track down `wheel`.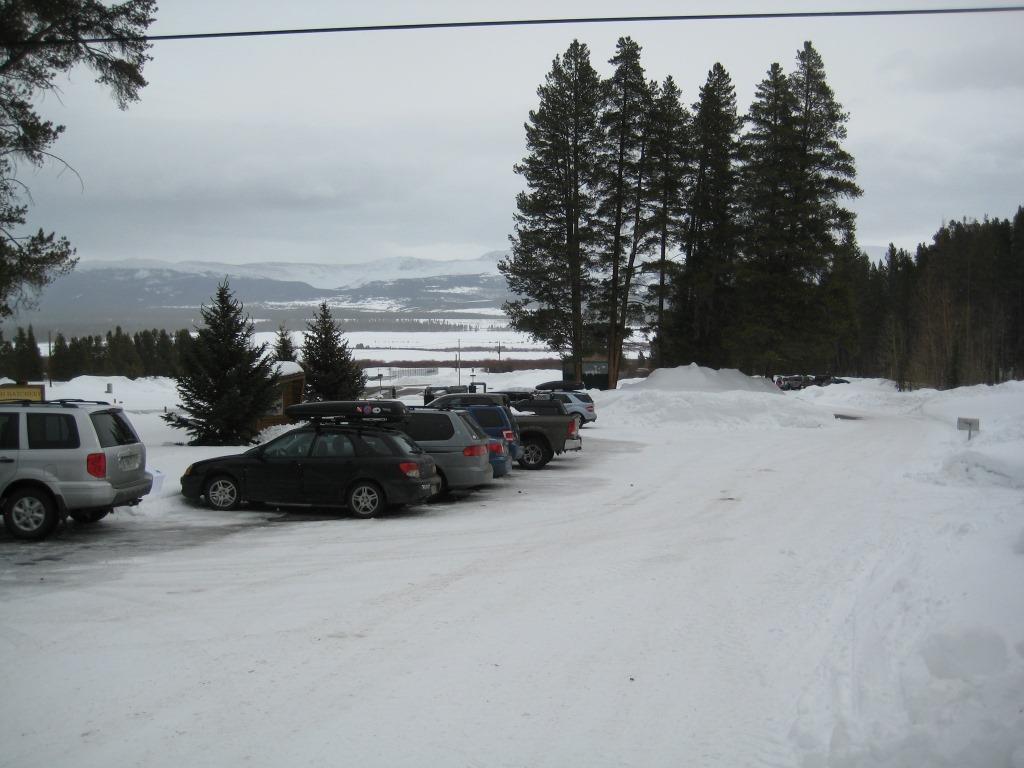
Tracked to BBox(68, 507, 110, 524).
